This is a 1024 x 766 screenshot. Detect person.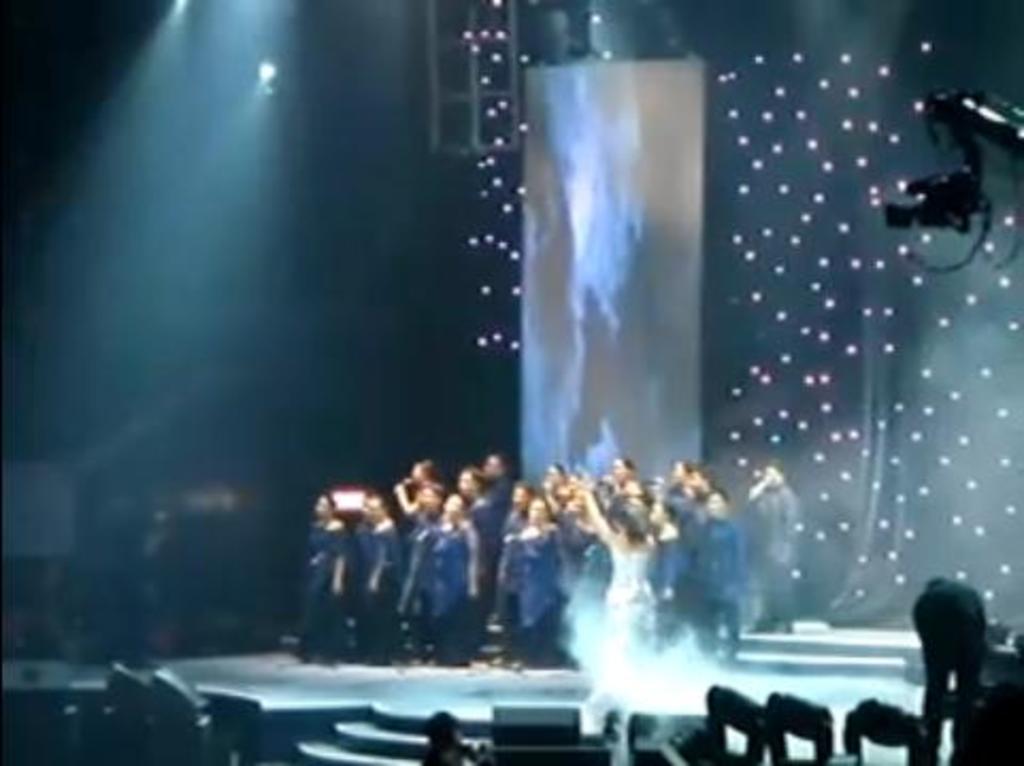
left=654, top=453, right=700, bottom=504.
